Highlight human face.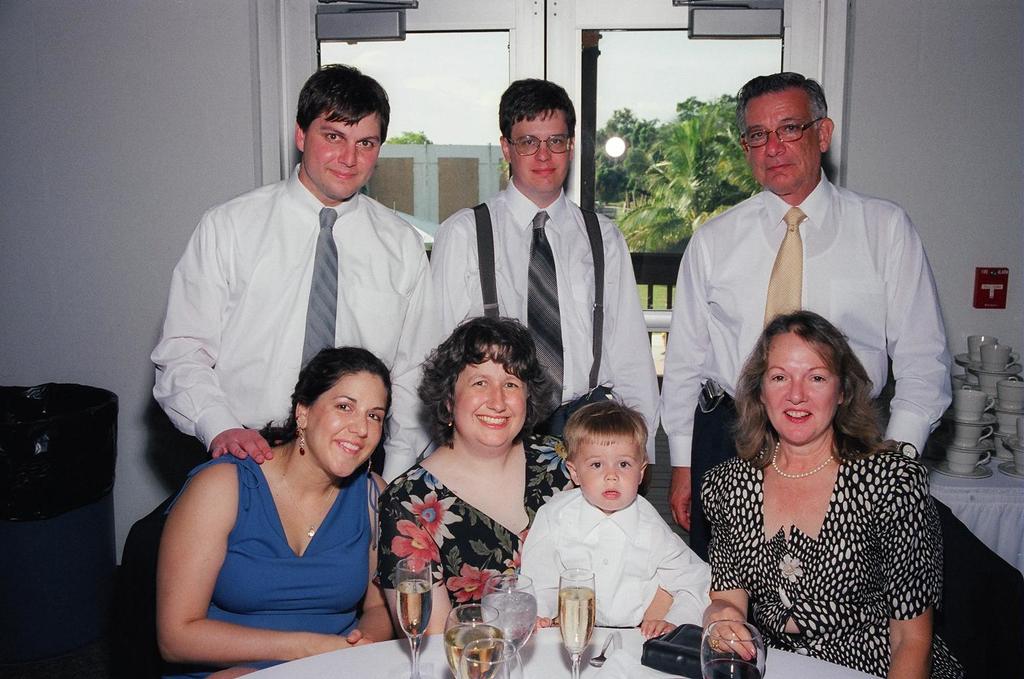
Highlighted region: (x1=744, y1=94, x2=819, y2=192).
